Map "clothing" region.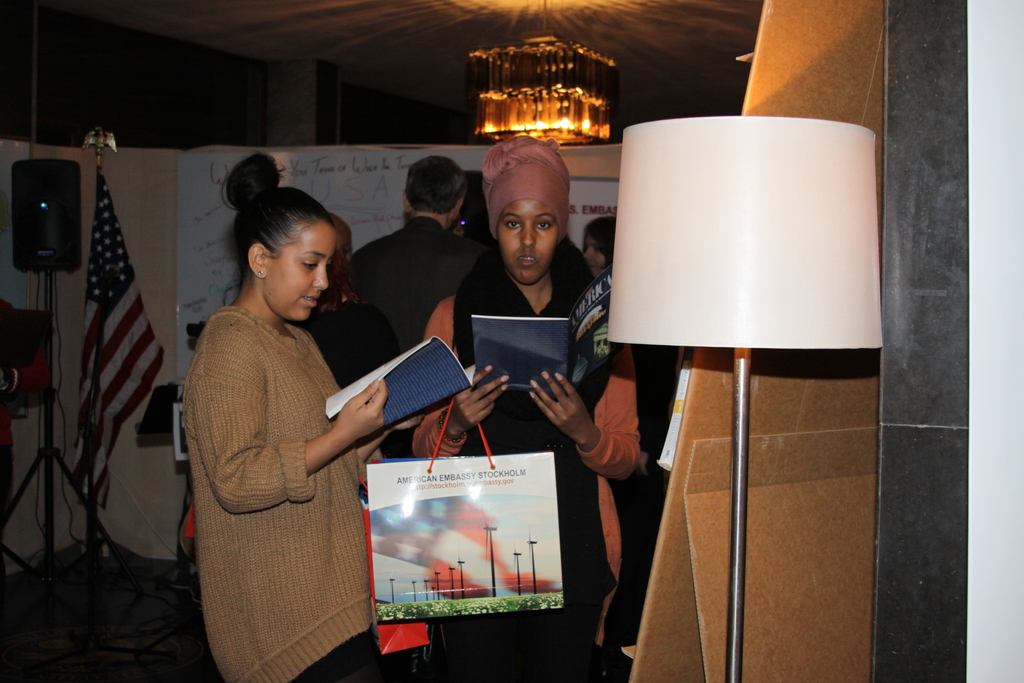
Mapped to l=346, t=217, r=488, b=362.
